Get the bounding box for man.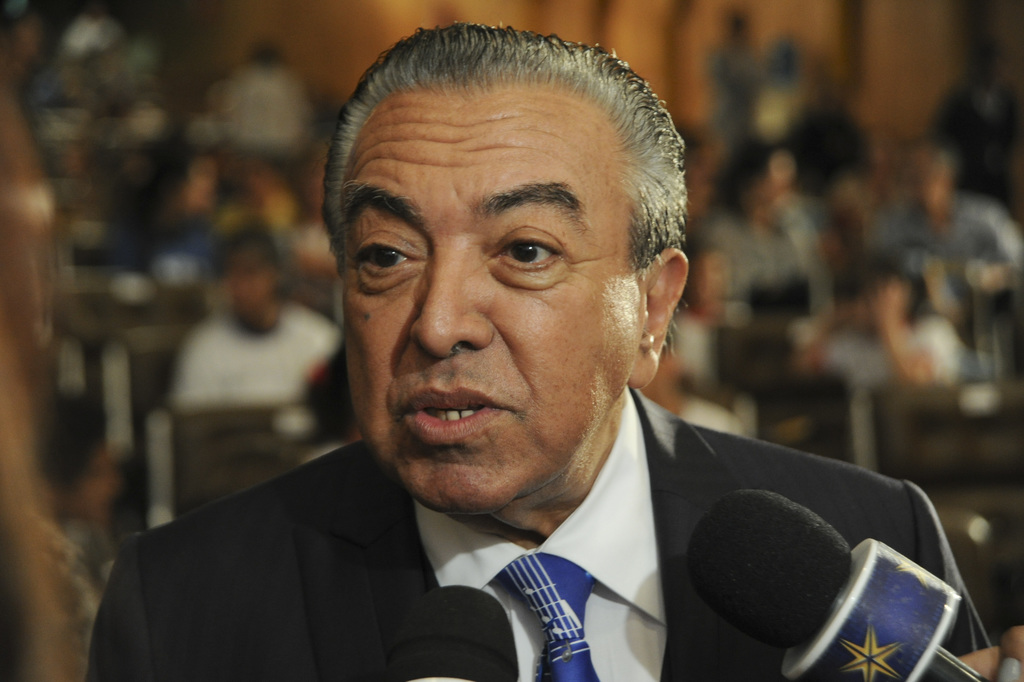
BBox(79, 20, 982, 681).
